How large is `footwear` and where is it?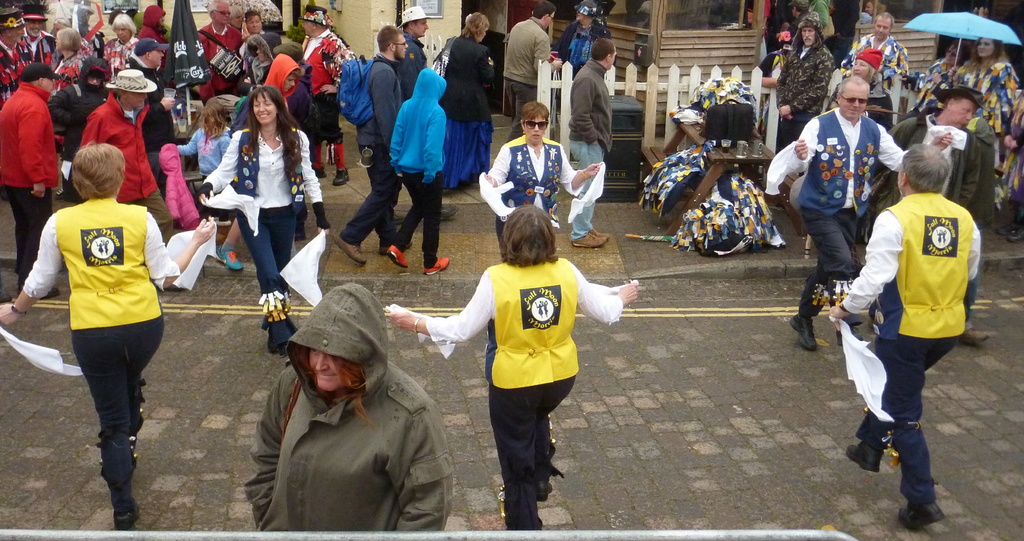
Bounding box: x1=218 y1=246 x2=241 y2=268.
